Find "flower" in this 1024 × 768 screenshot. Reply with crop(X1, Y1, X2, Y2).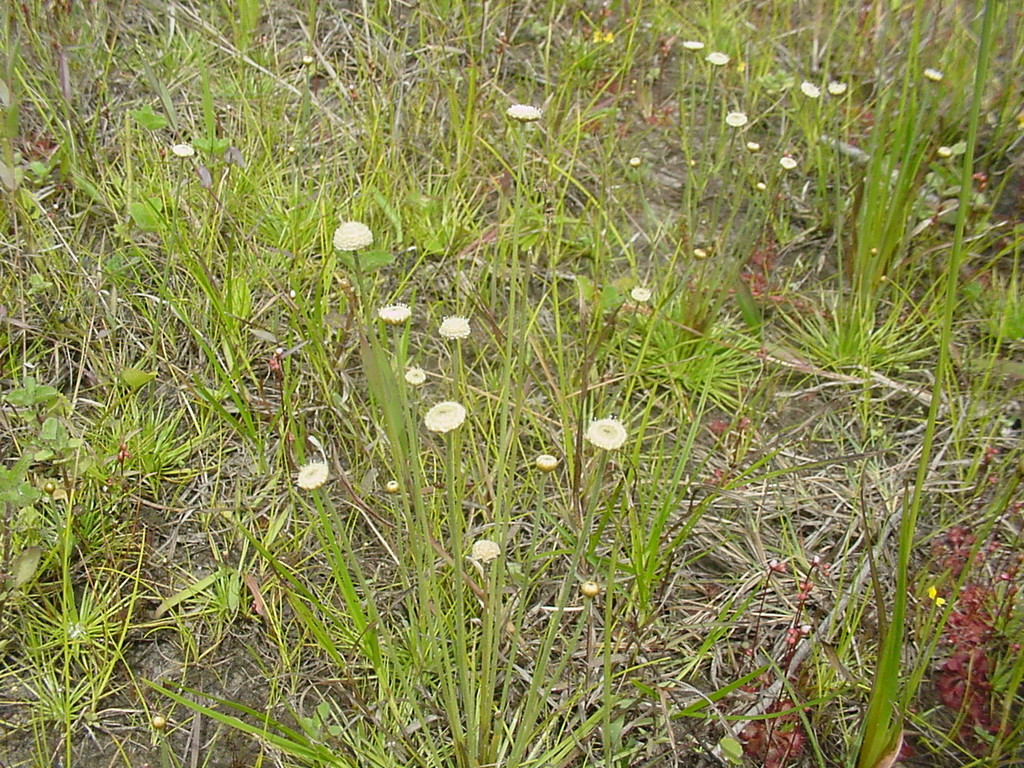
crop(472, 538, 502, 561).
